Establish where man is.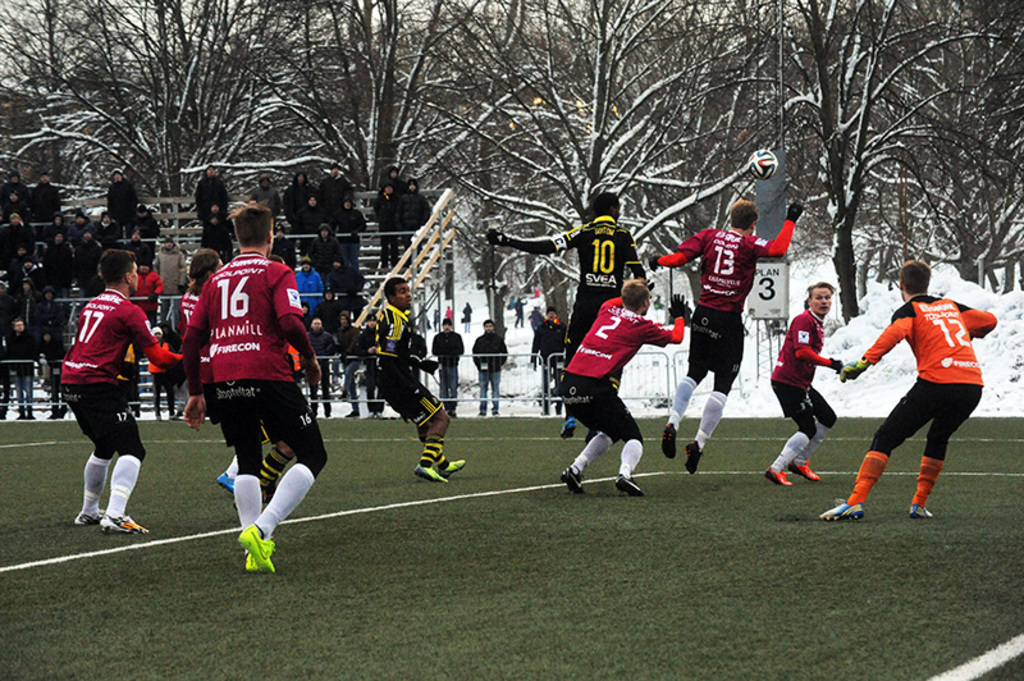
Established at x1=173, y1=244, x2=236, y2=493.
